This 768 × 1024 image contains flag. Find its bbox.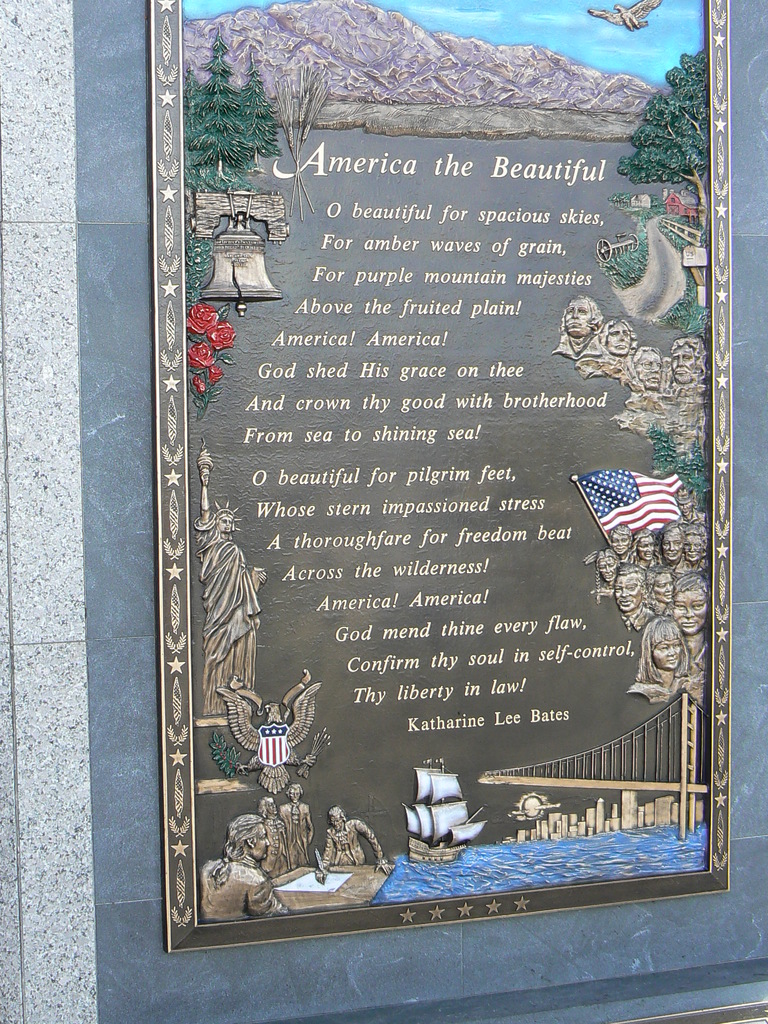
600/467/688/561.
